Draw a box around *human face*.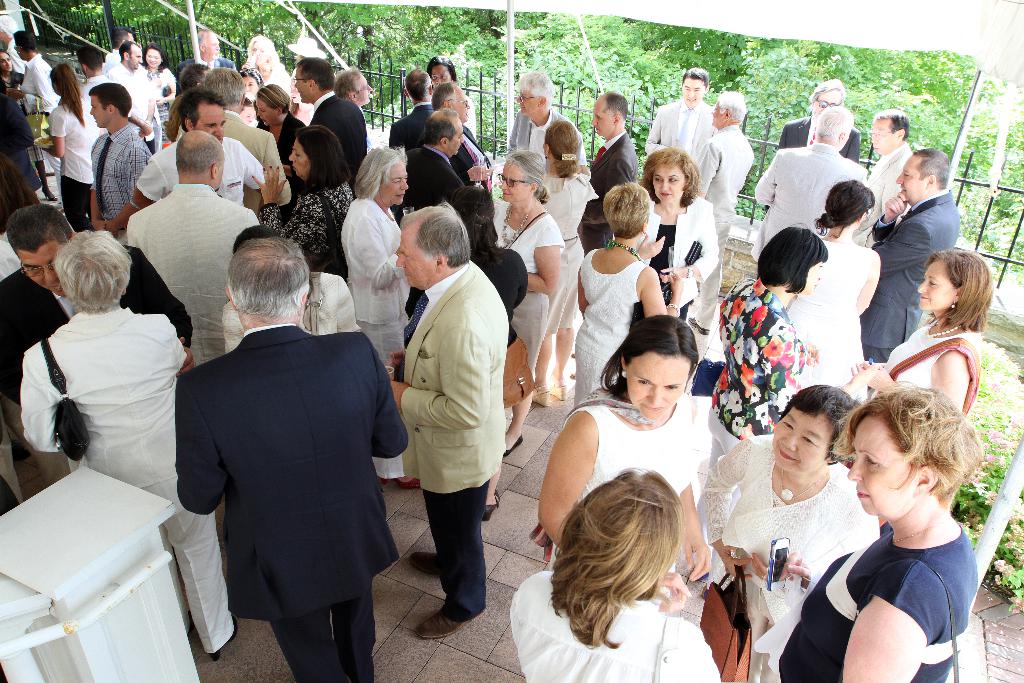
crop(651, 165, 684, 206).
